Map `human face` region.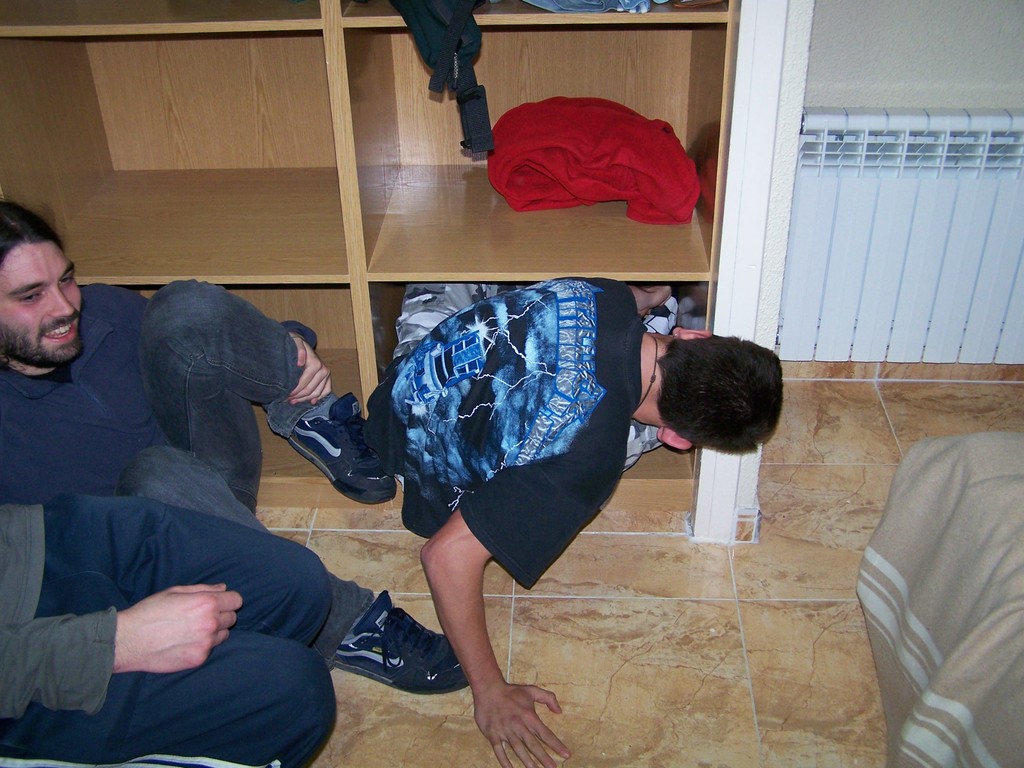
Mapped to 0/233/88/366.
